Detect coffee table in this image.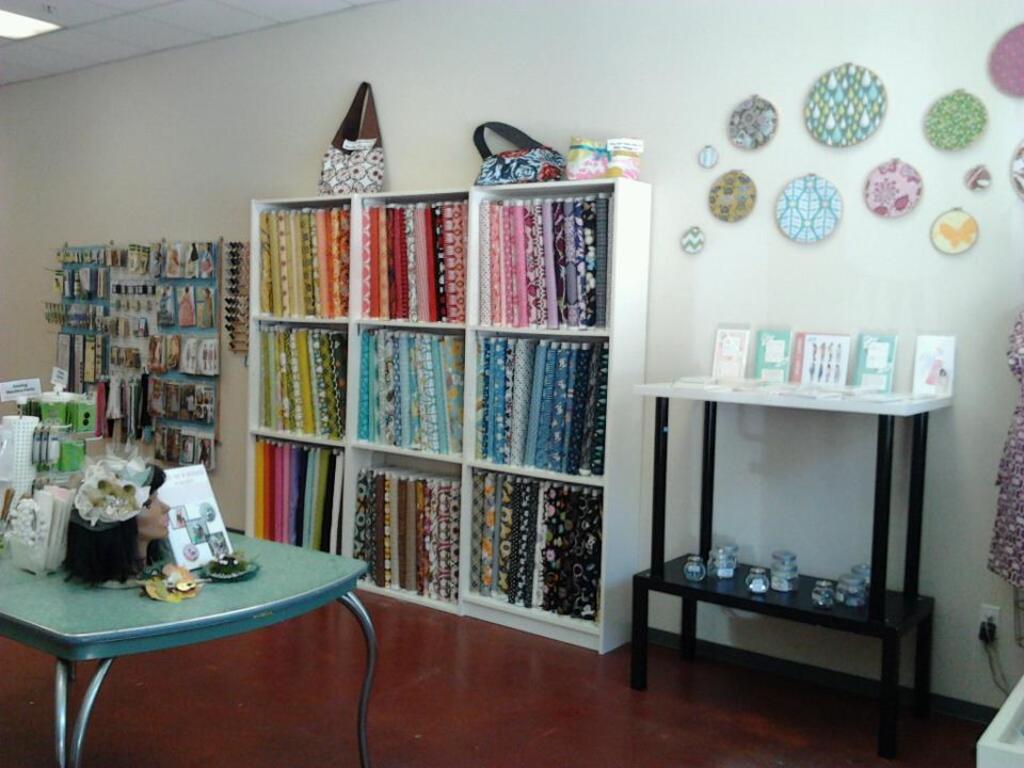
Detection: <box>0,519,356,742</box>.
